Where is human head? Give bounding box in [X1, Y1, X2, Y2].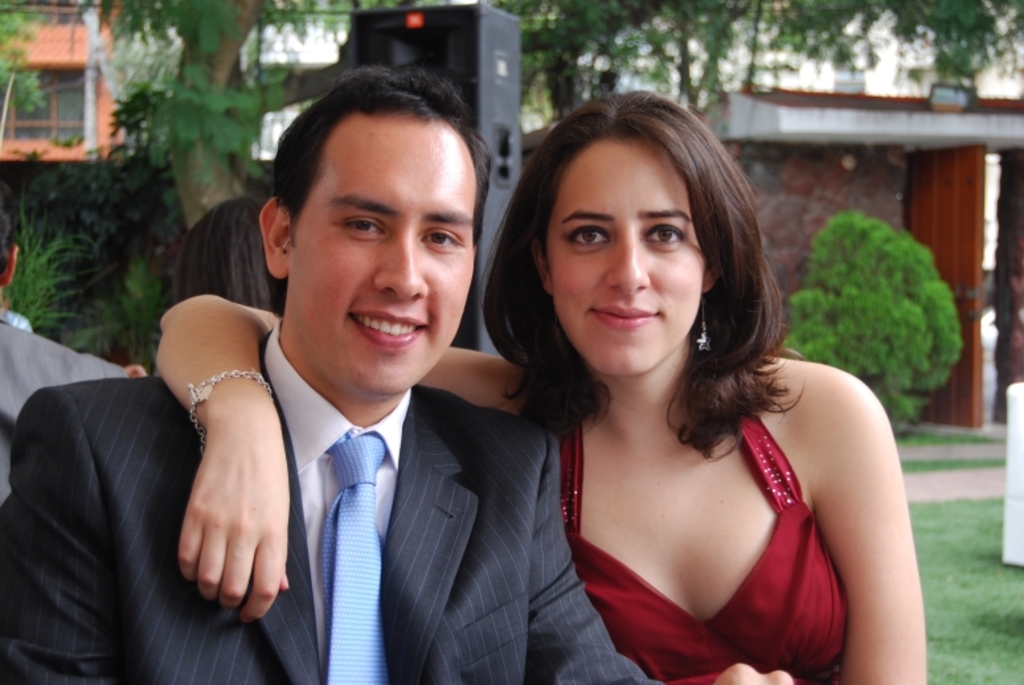
[0, 184, 21, 291].
